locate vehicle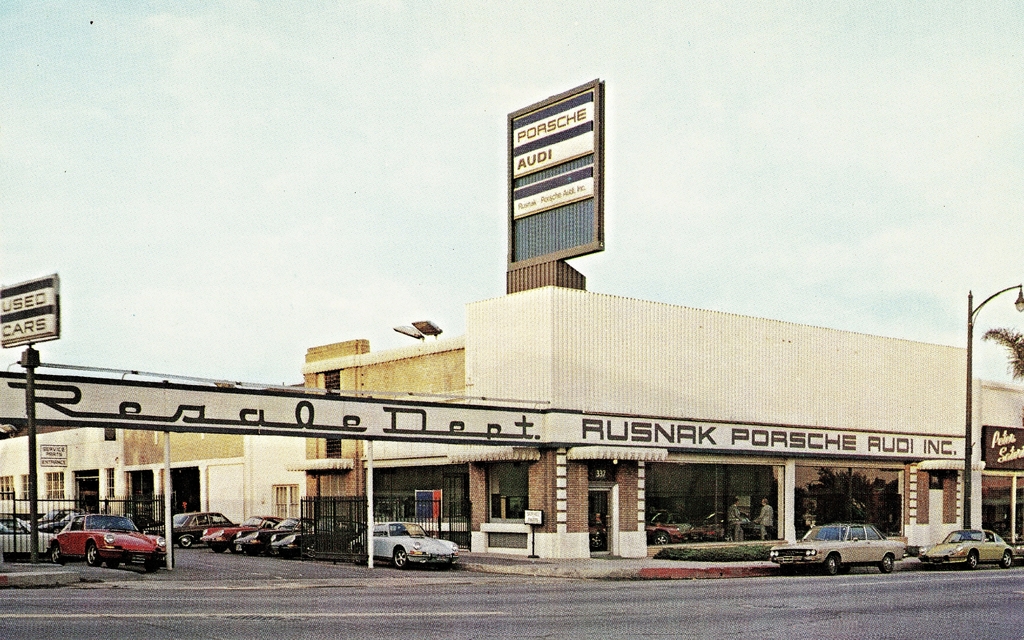
BBox(48, 517, 156, 574)
